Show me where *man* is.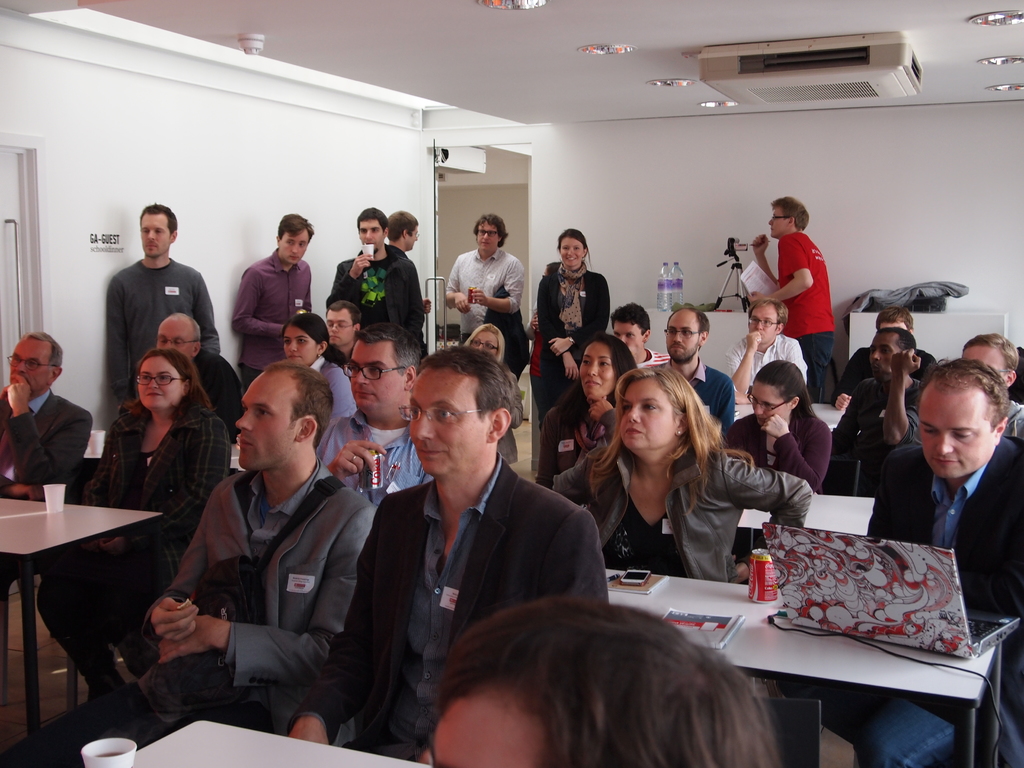
*man* is at (141,357,374,746).
